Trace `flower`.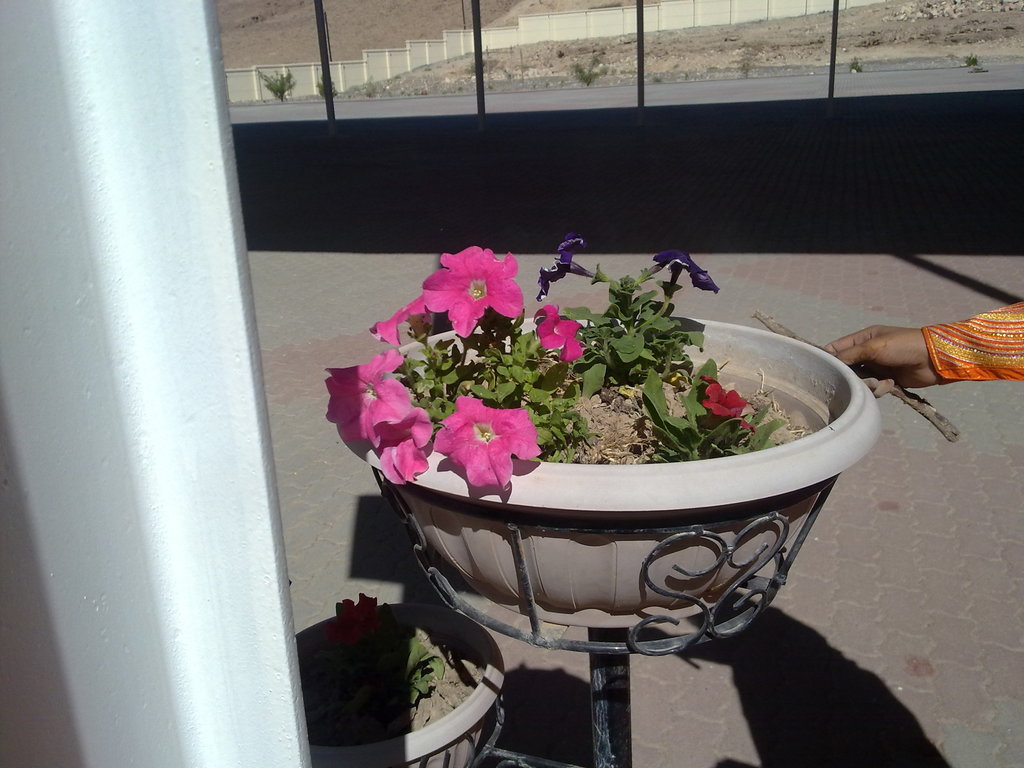
Traced to 537 236 598 303.
